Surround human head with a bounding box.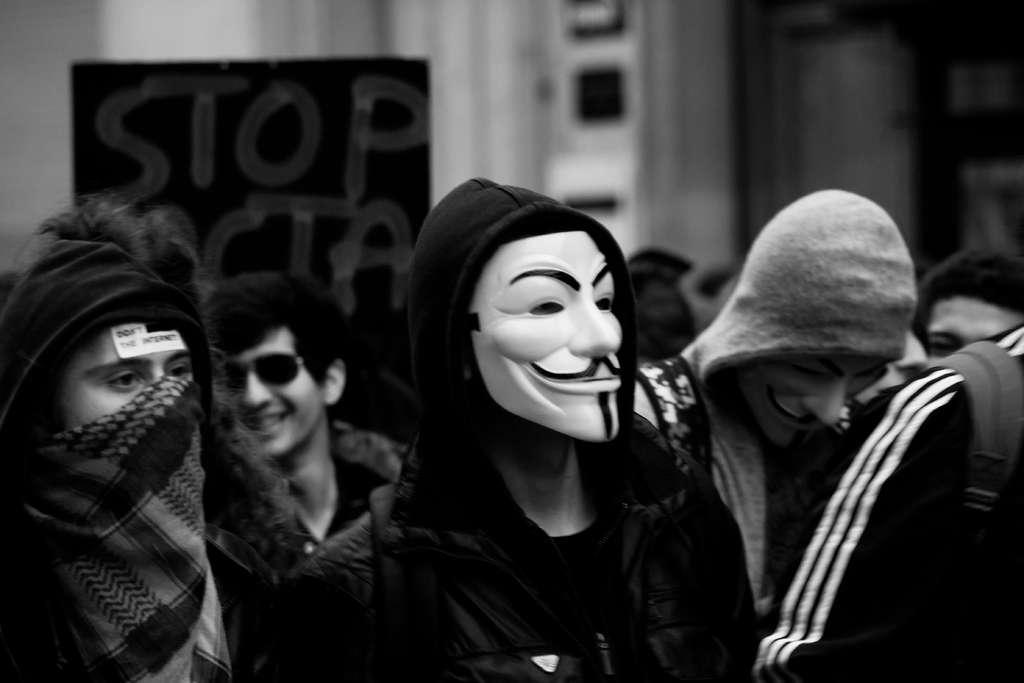
rect(207, 270, 352, 460).
